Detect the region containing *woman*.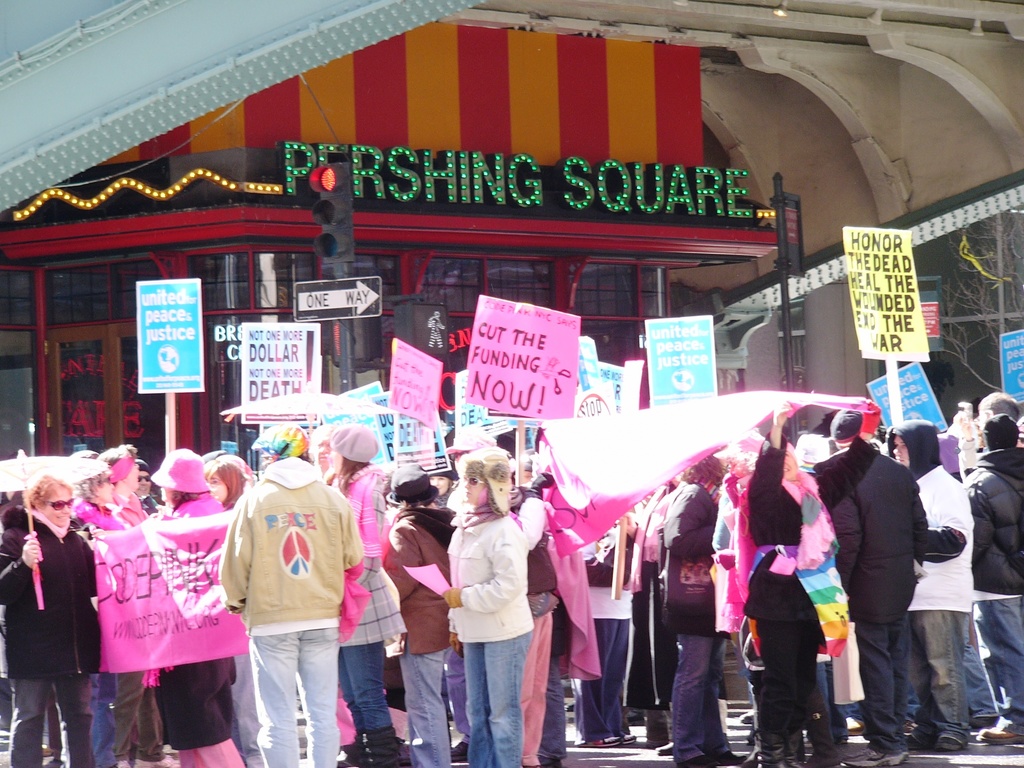
box=[65, 452, 152, 767].
